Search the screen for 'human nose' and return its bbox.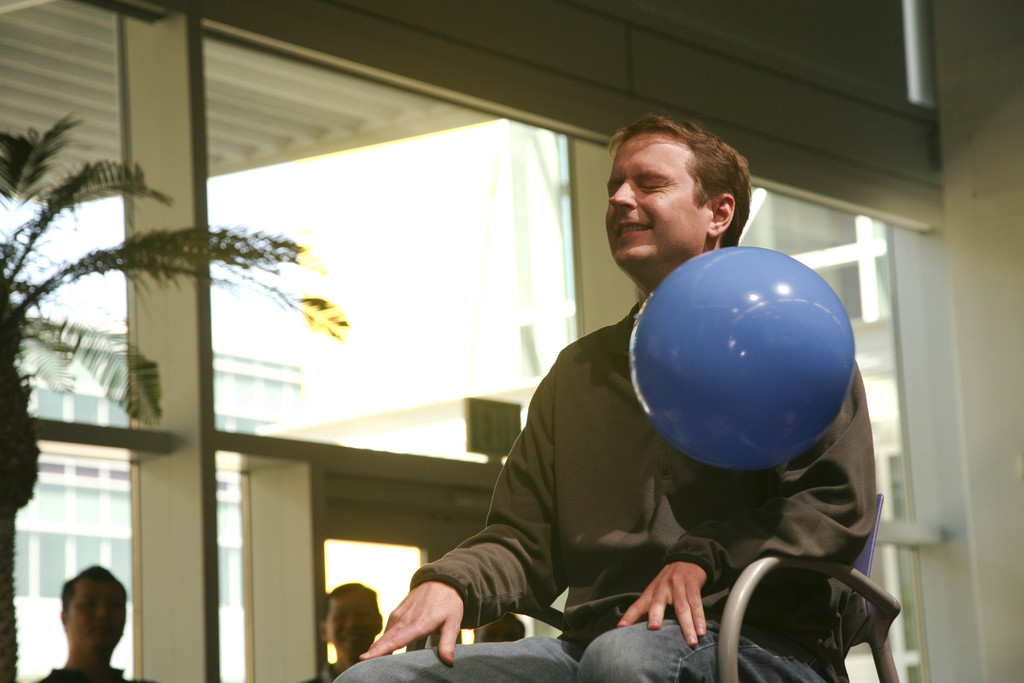
Found: detection(607, 178, 640, 213).
